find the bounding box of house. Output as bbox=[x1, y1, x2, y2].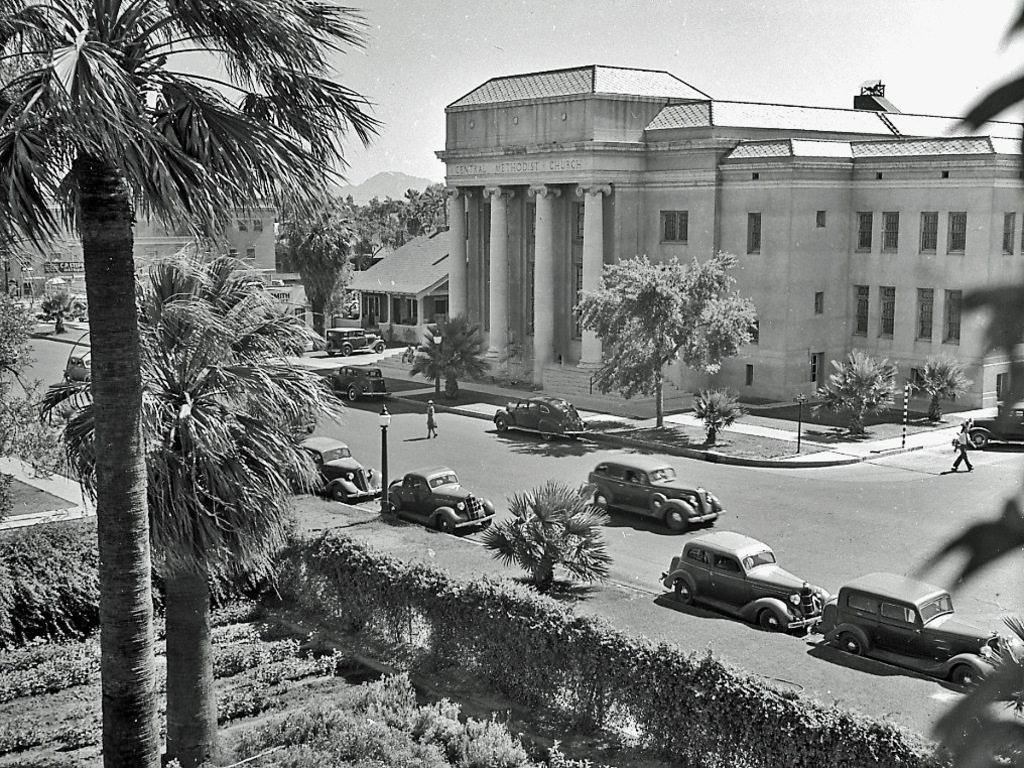
bbox=[1, 188, 62, 293].
